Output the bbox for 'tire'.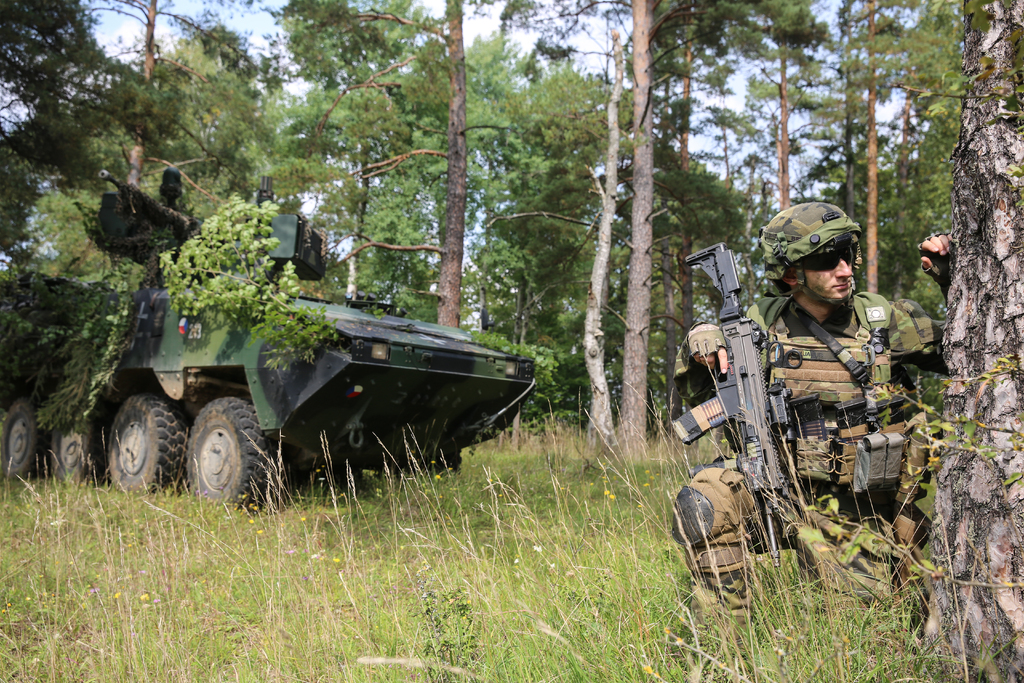
region(381, 434, 463, 496).
